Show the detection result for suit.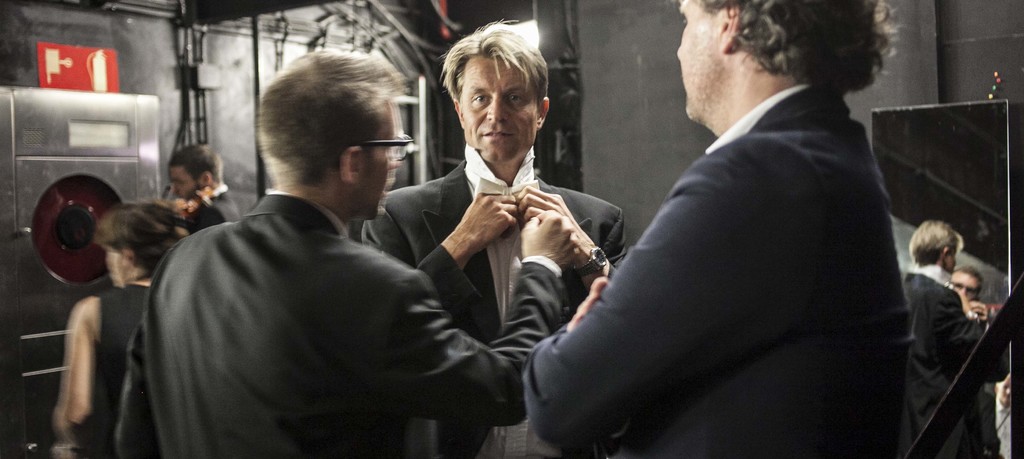
<region>185, 186, 257, 237</region>.
